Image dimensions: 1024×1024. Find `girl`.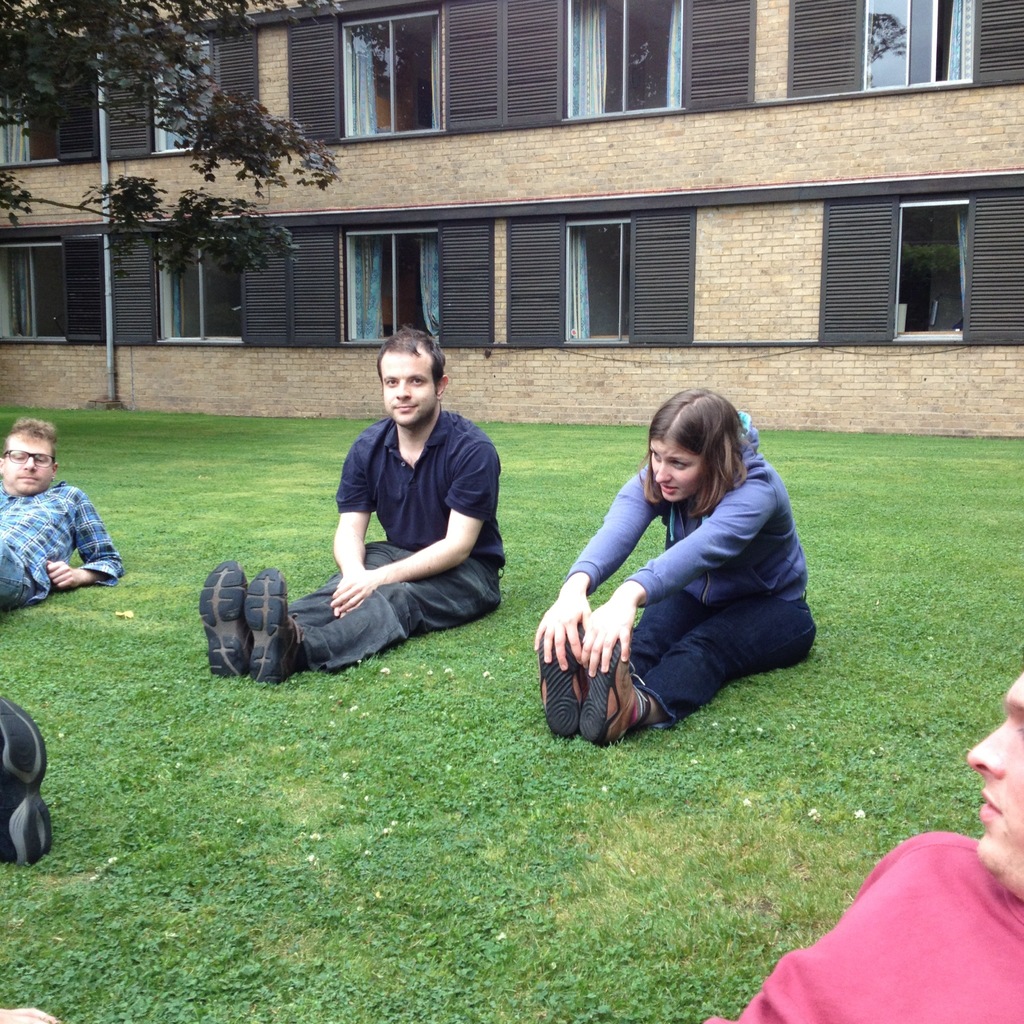
(x1=536, y1=385, x2=813, y2=745).
